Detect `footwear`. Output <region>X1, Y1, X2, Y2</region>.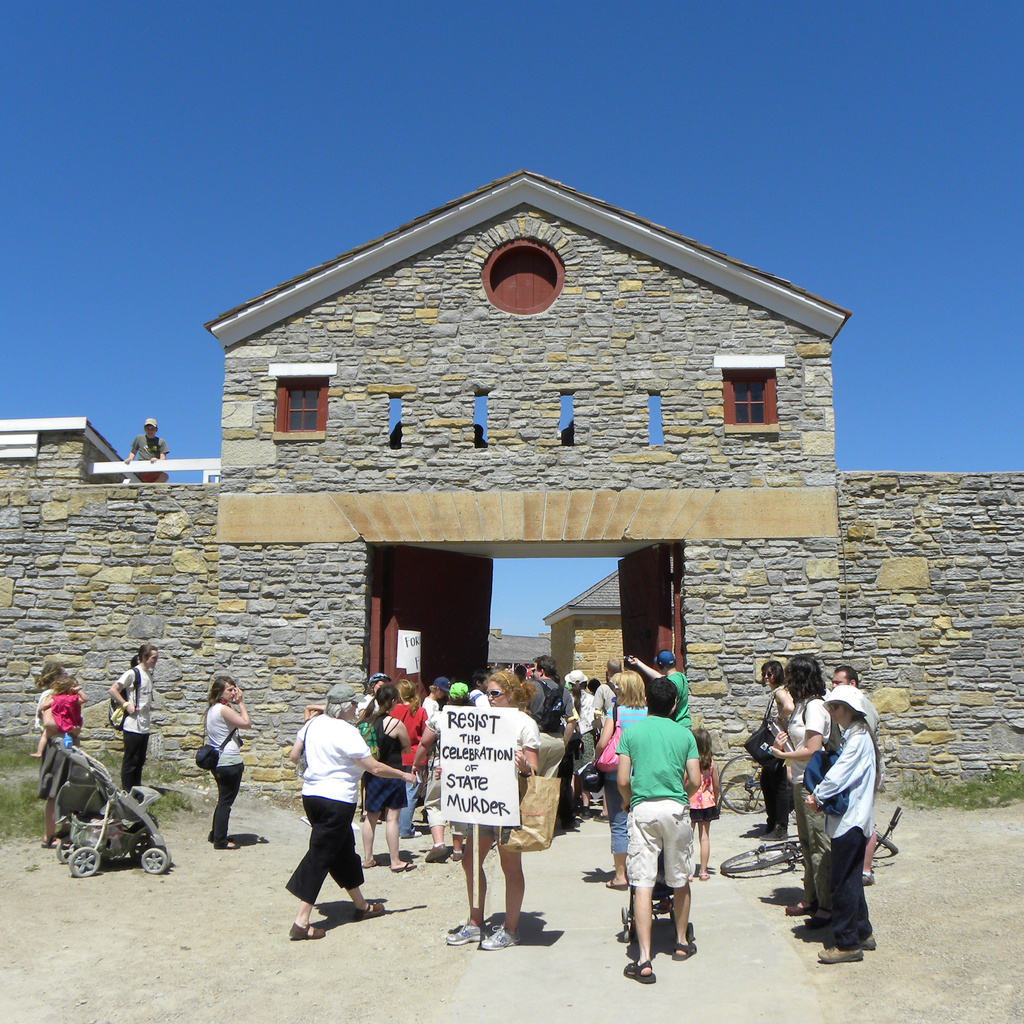
<region>355, 895, 388, 929</region>.
